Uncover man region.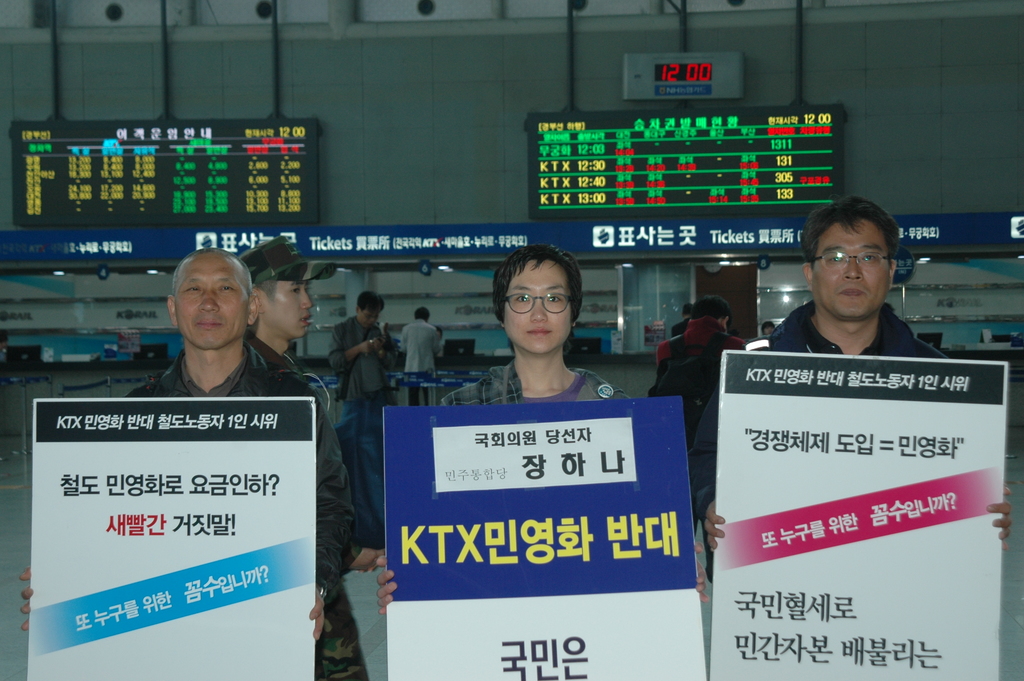
Uncovered: (20, 251, 320, 644).
